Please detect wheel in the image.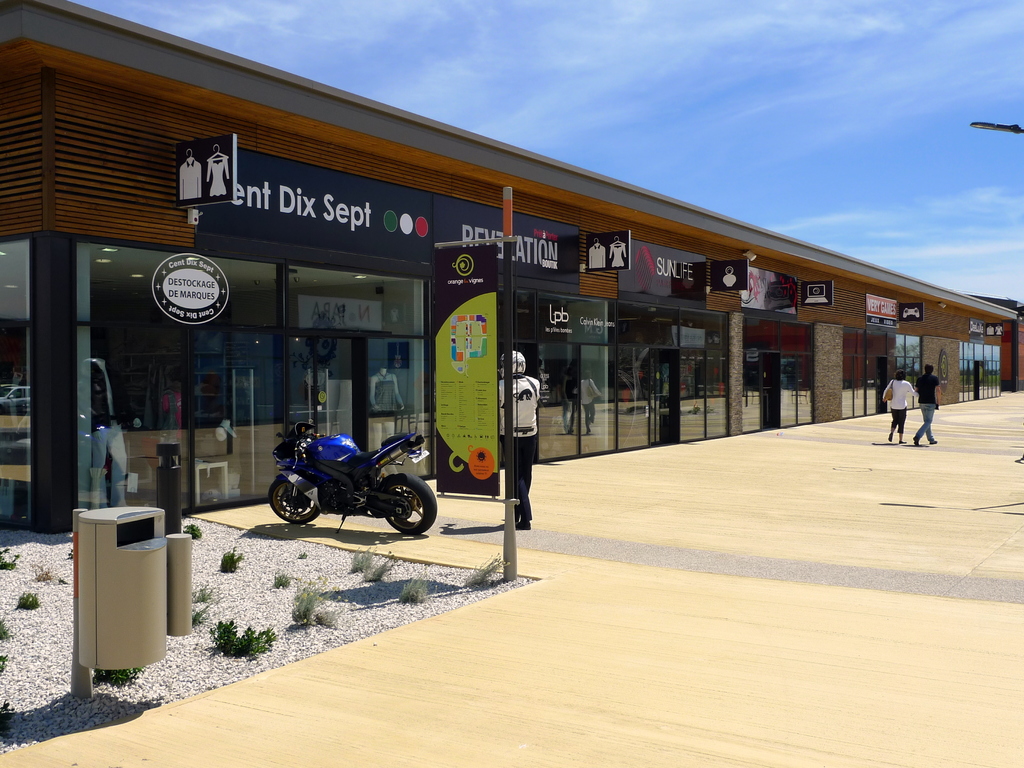
[380, 472, 438, 536].
